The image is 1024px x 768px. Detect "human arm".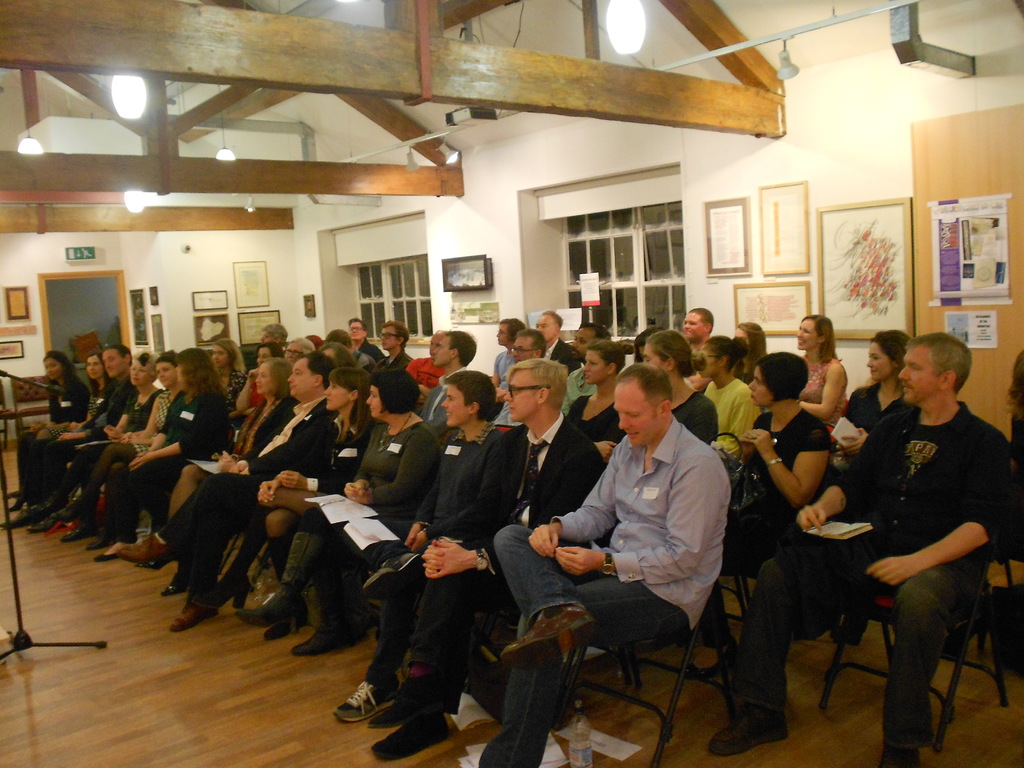
Detection: l=231, t=367, r=253, b=407.
